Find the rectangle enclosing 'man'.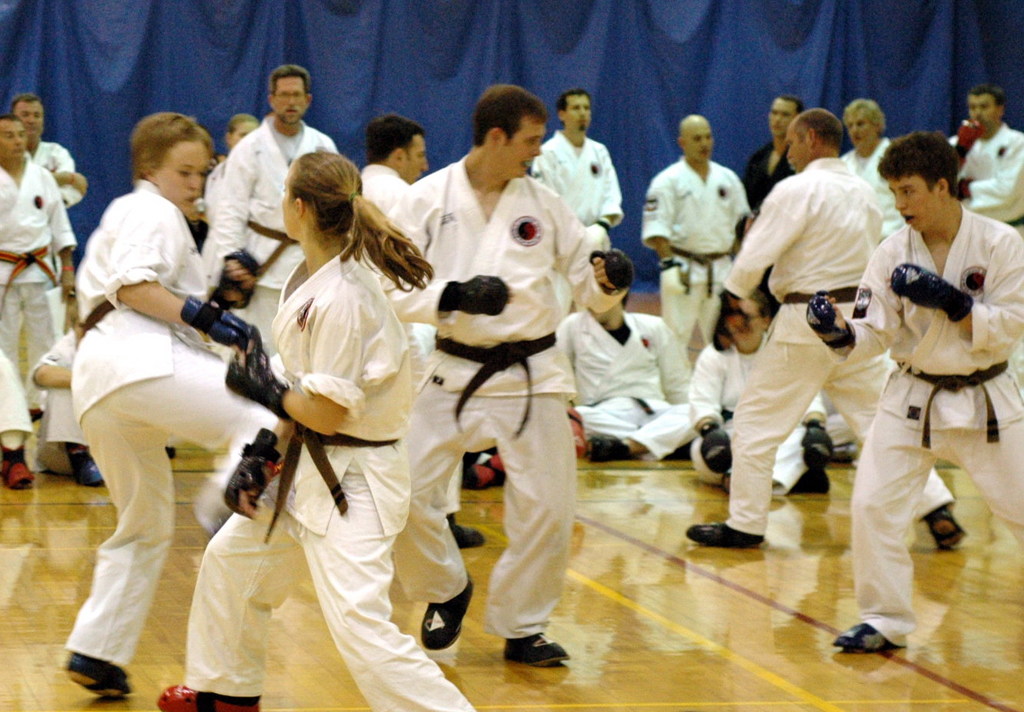
(left=639, top=112, right=751, bottom=351).
